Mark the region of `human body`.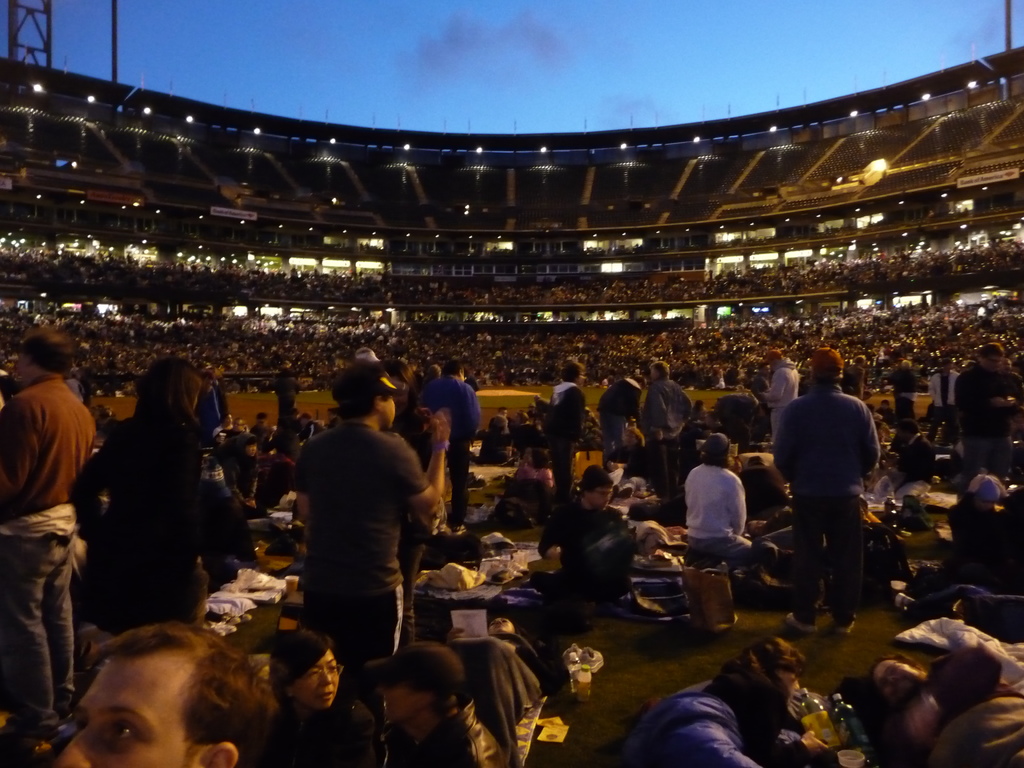
Region: (left=174, top=336, right=190, bottom=348).
